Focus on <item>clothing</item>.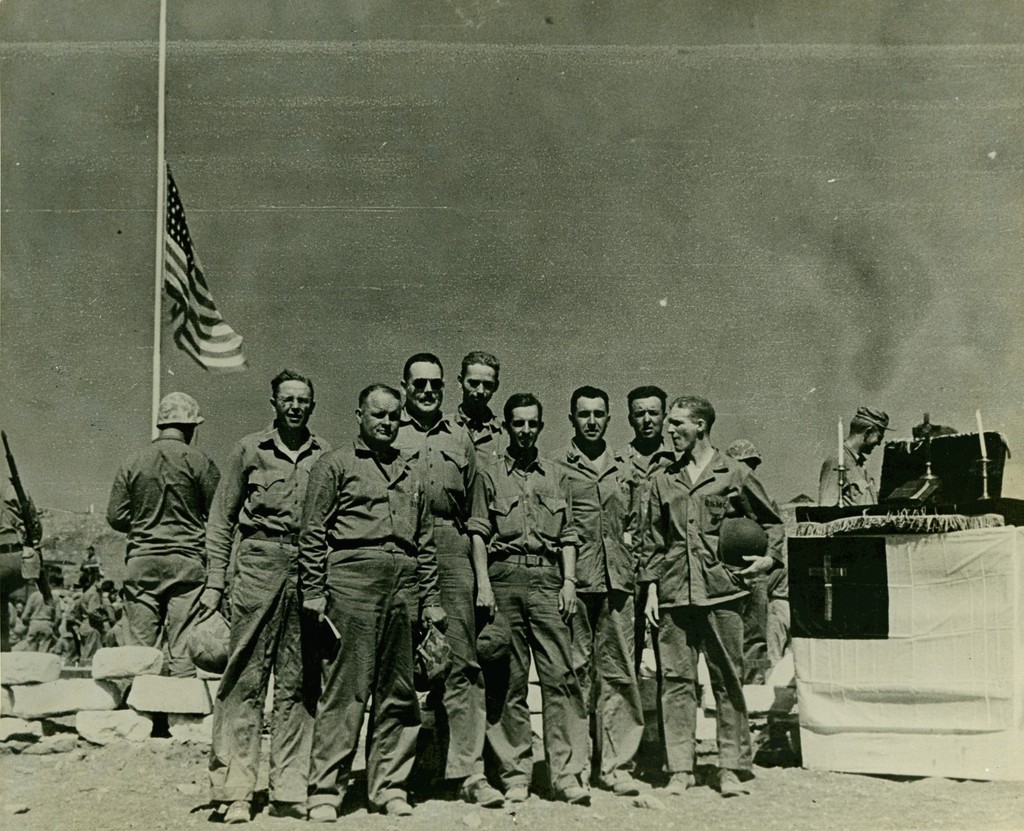
Focused at 389:404:490:781.
